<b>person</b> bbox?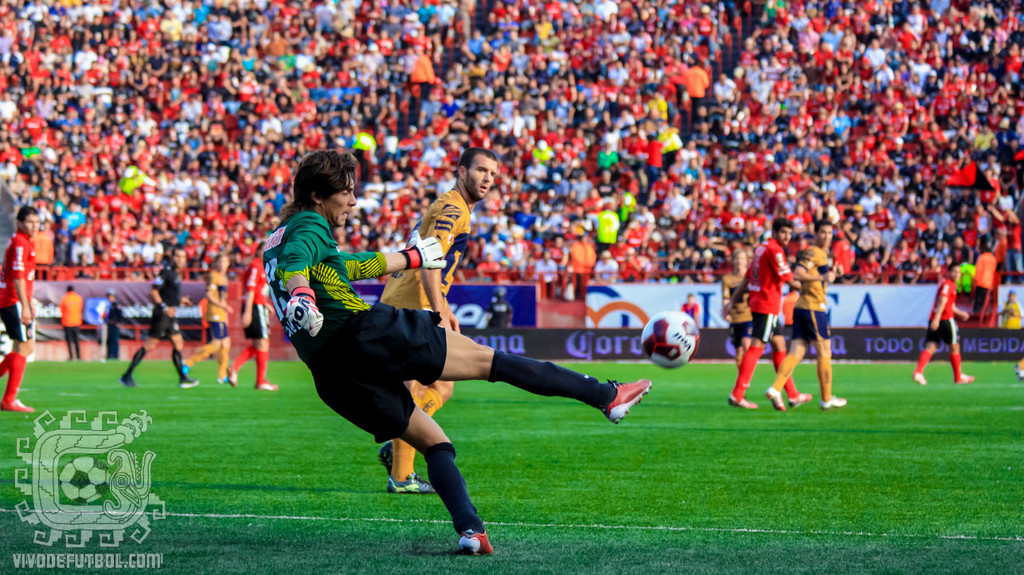
<bbox>910, 270, 972, 387</bbox>
